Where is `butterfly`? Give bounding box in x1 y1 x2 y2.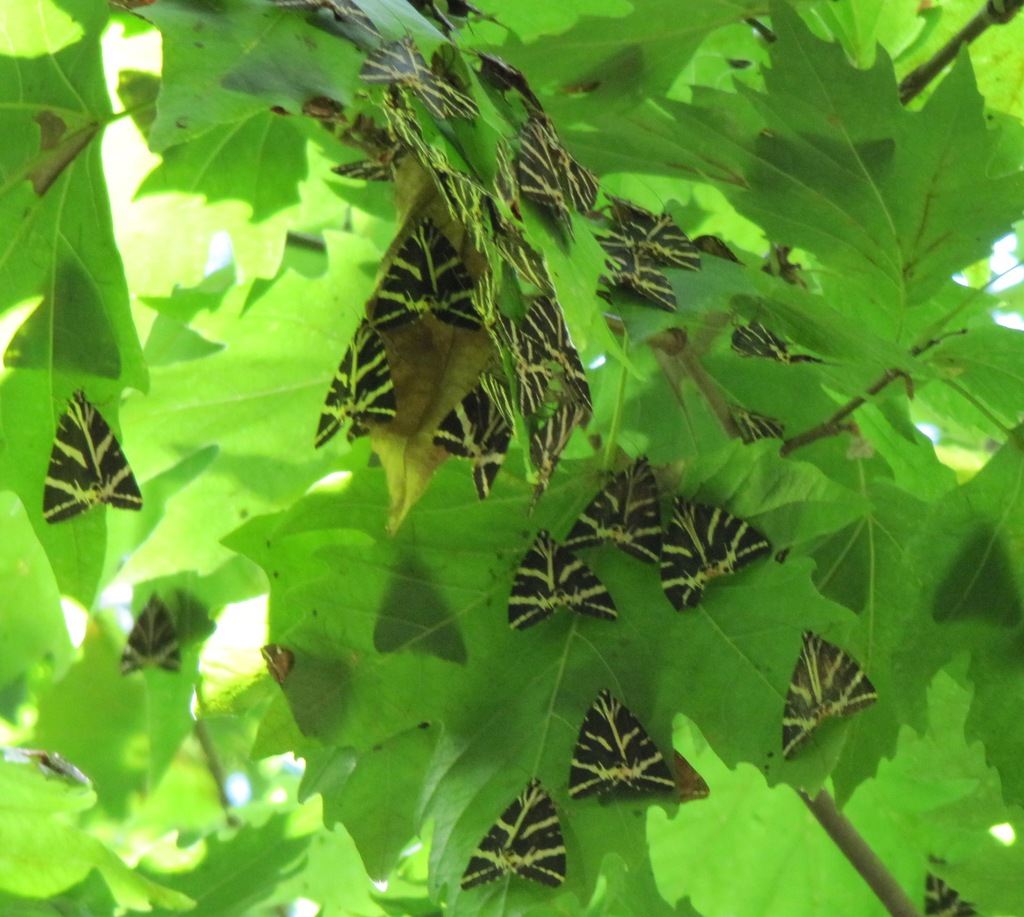
675 485 772 615.
